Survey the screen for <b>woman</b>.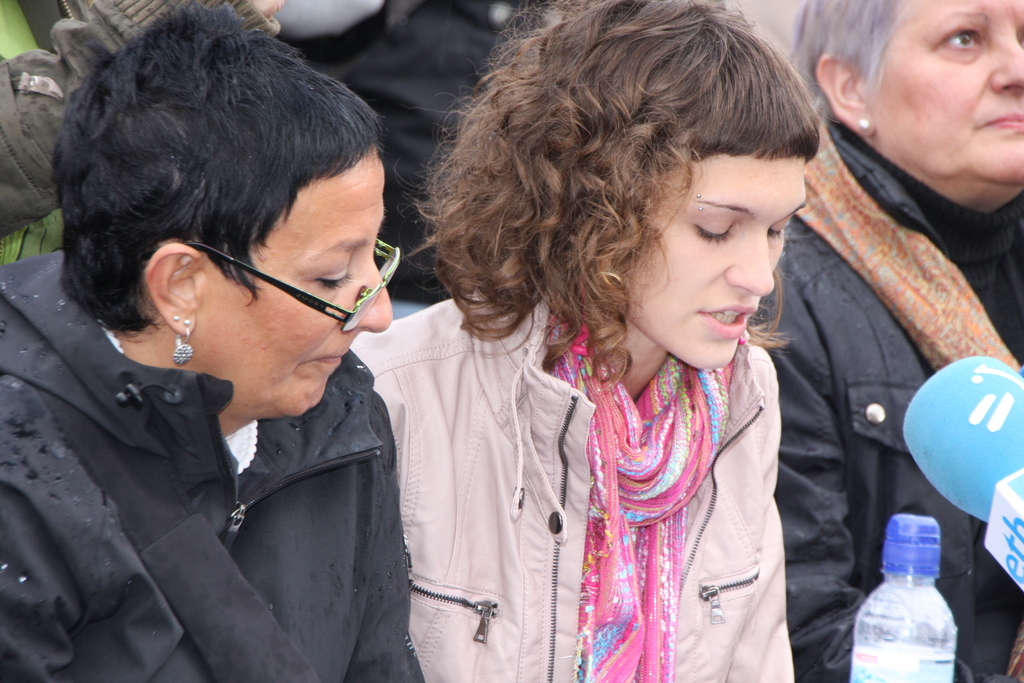
Survey found: crop(748, 0, 1023, 682).
